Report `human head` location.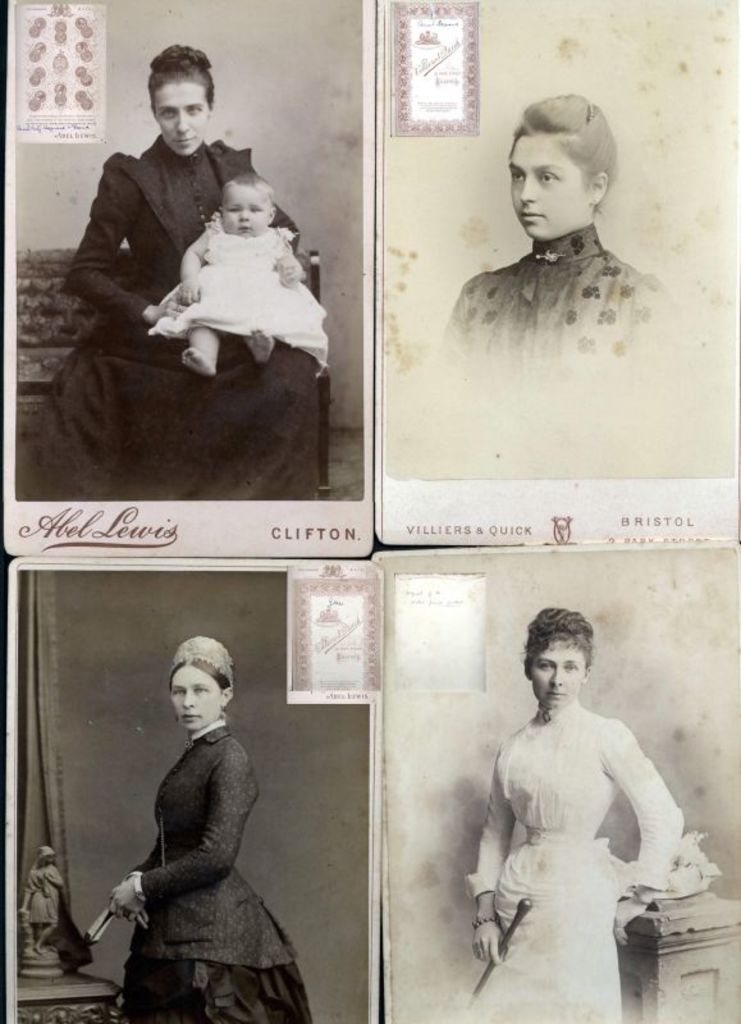
Report: box(219, 175, 278, 239).
